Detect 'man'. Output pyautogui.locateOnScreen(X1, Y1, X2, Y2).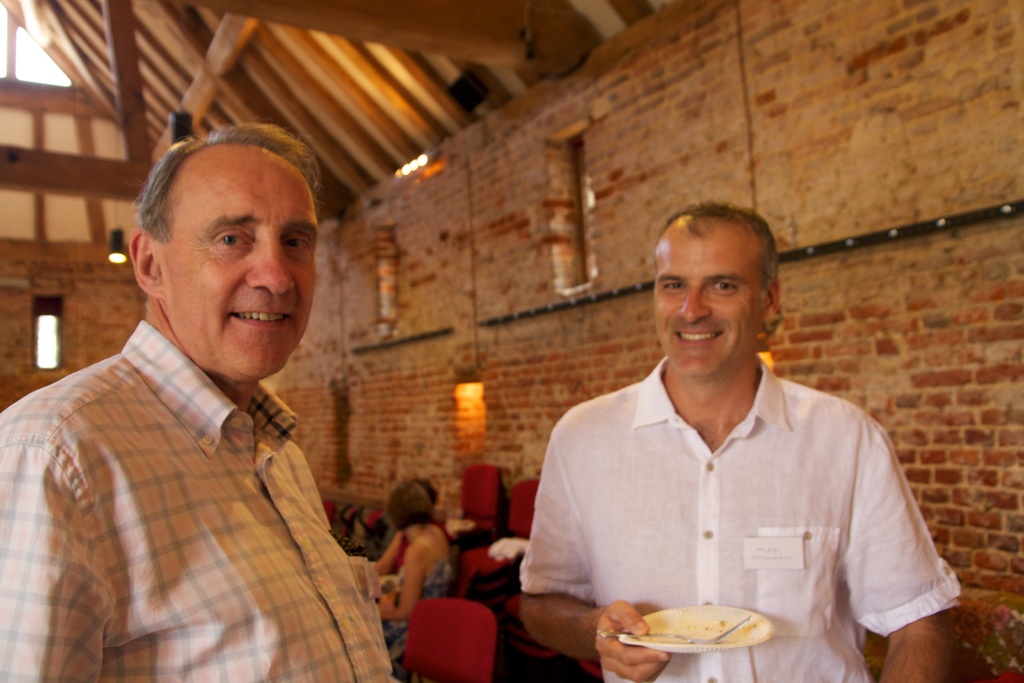
pyautogui.locateOnScreen(522, 200, 962, 682).
